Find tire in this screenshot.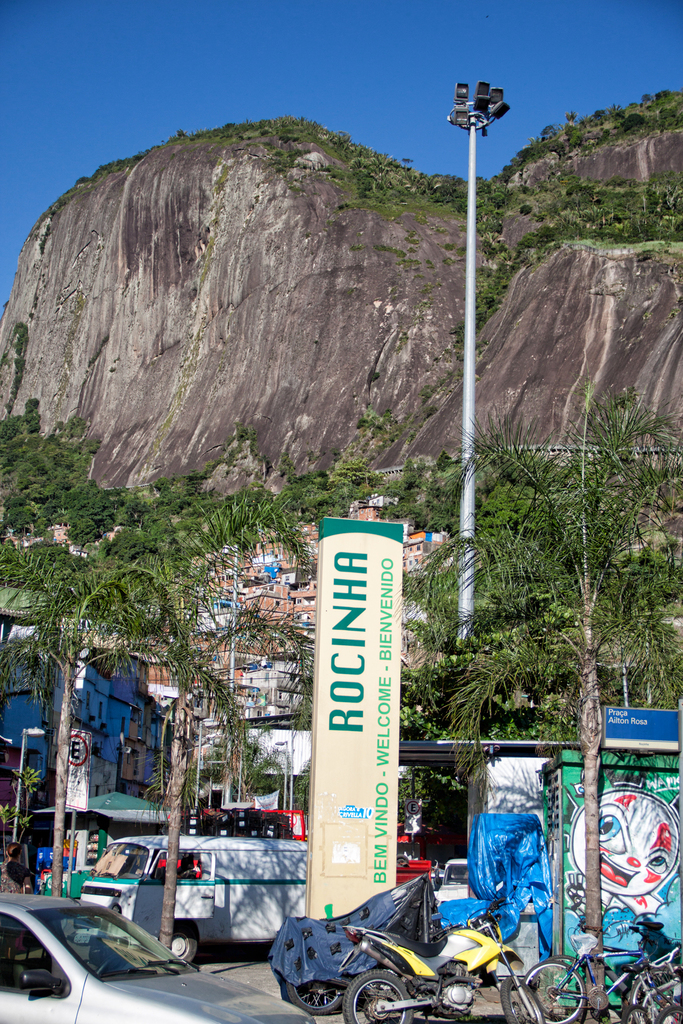
The bounding box for tire is {"left": 343, "top": 971, "right": 414, "bottom": 1023}.
